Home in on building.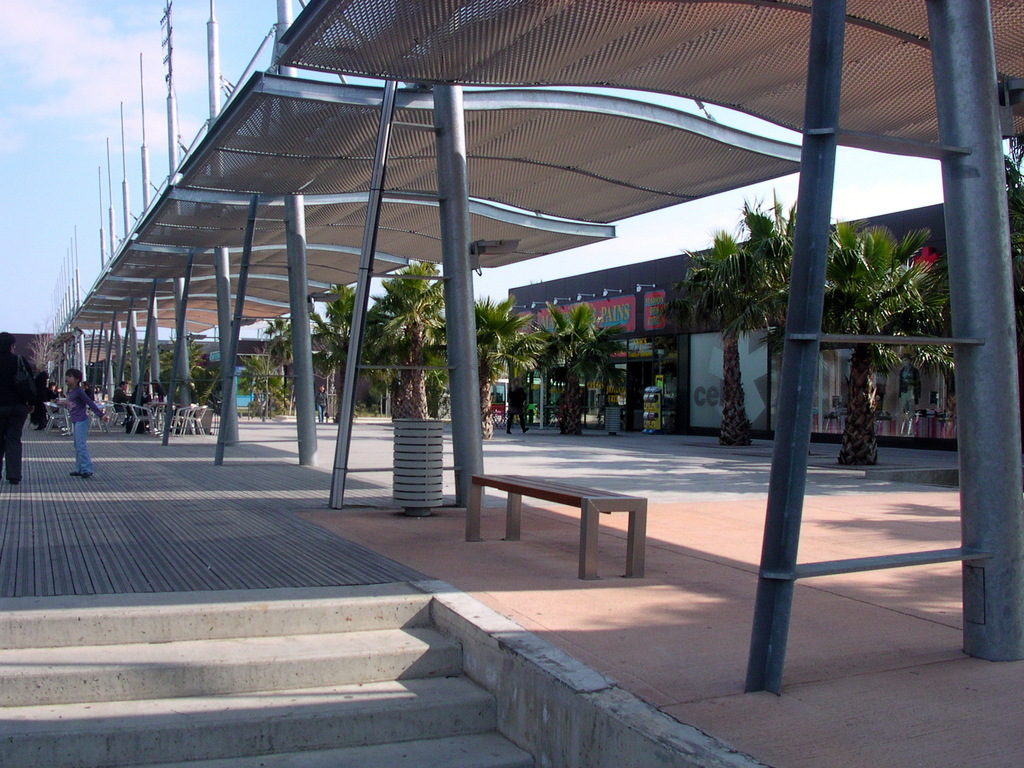
Homed in at box(239, 336, 396, 410).
